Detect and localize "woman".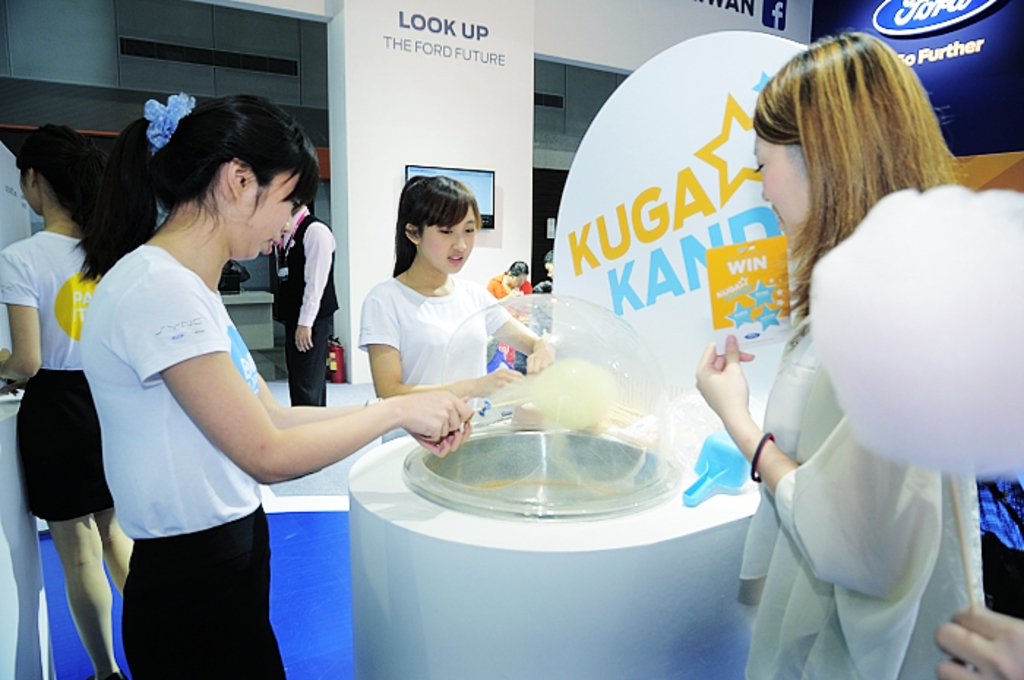
Localized at {"left": 0, "top": 123, "right": 132, "bottom": 679}.
